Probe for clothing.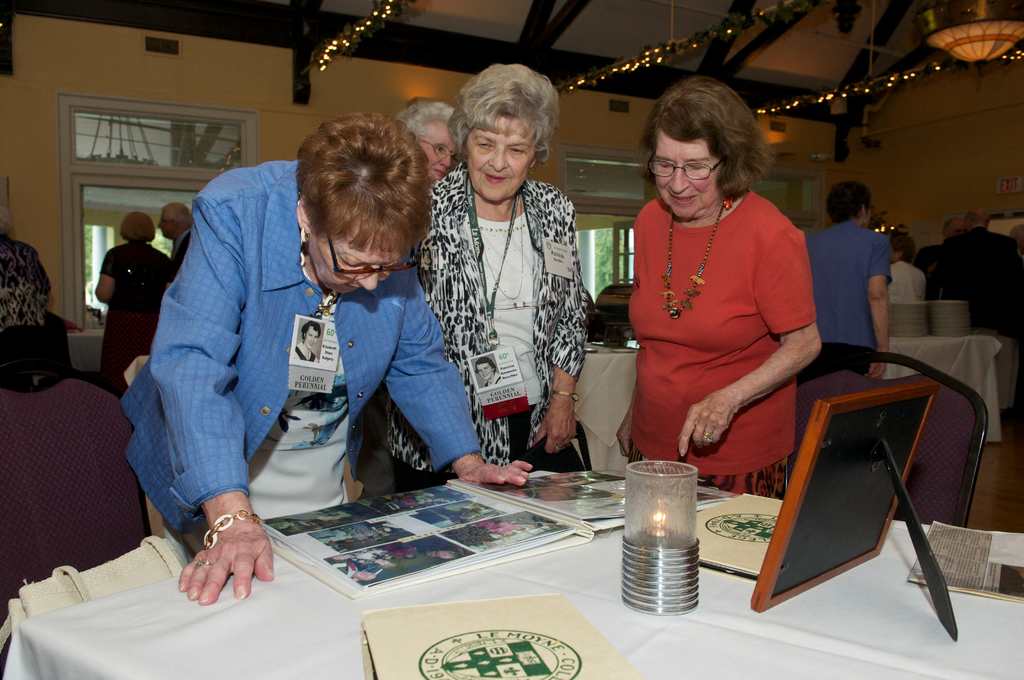
Probe result: left=964, top=225, right=1017, bottom=264.
